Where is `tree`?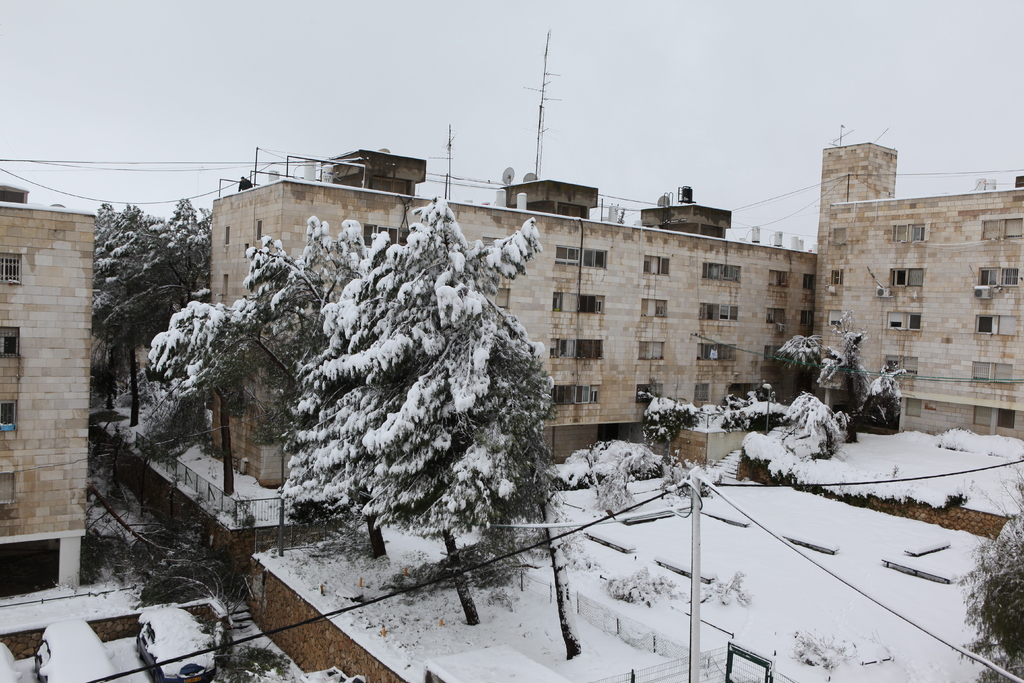
283/197/593/657.
